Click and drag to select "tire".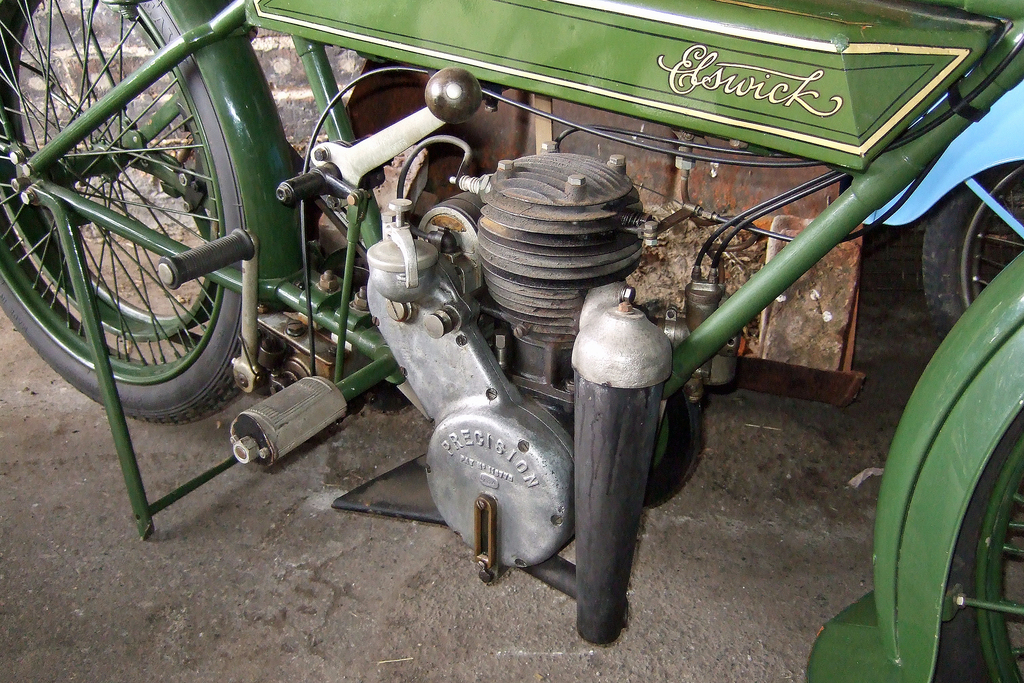
Selection: [left=940, top=409, right=1023, bottom=682].
